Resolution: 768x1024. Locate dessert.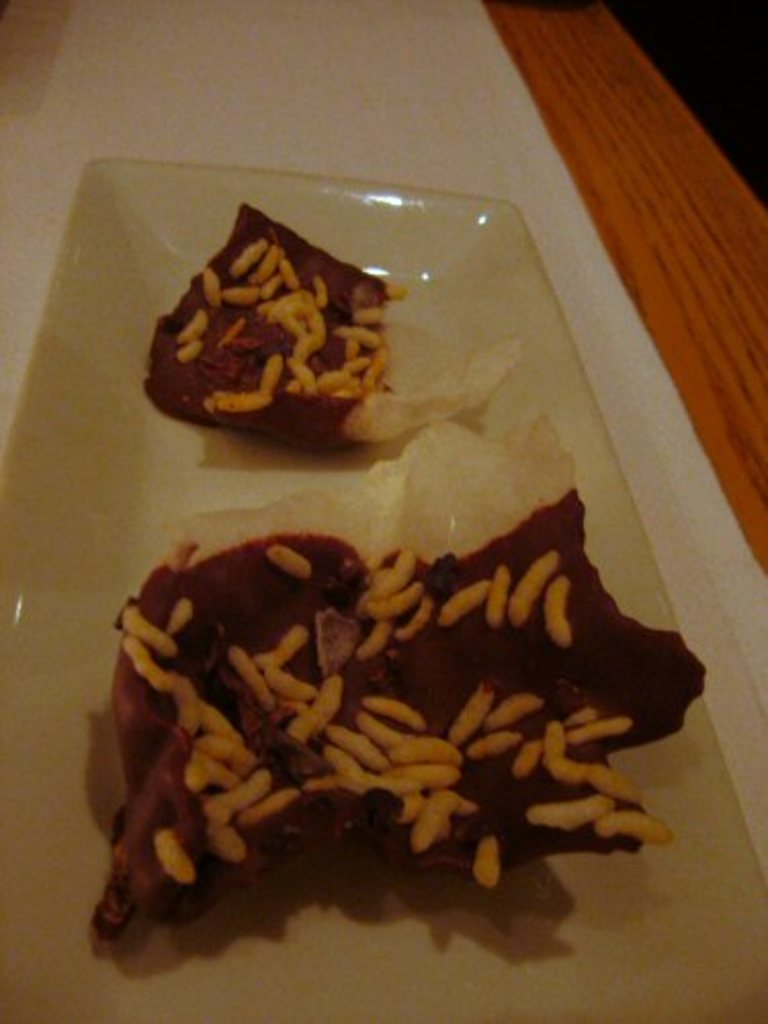
[150,203,518,436].
